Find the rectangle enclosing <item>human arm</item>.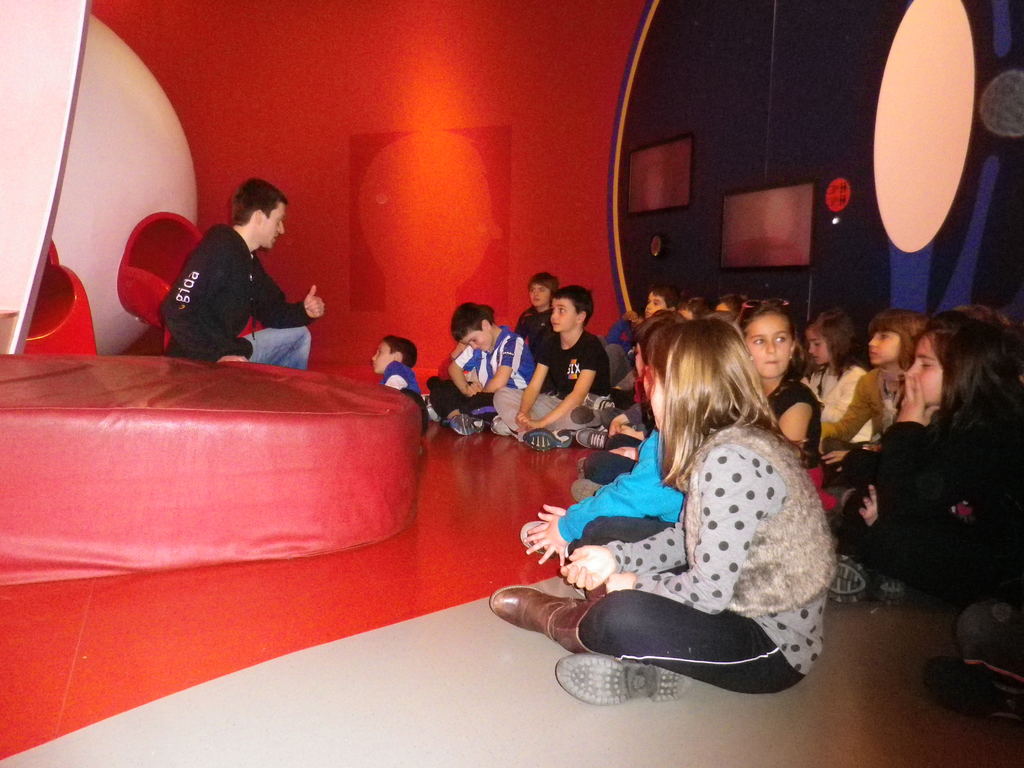
x1=445, y1=341, x2=483, y2=399.
